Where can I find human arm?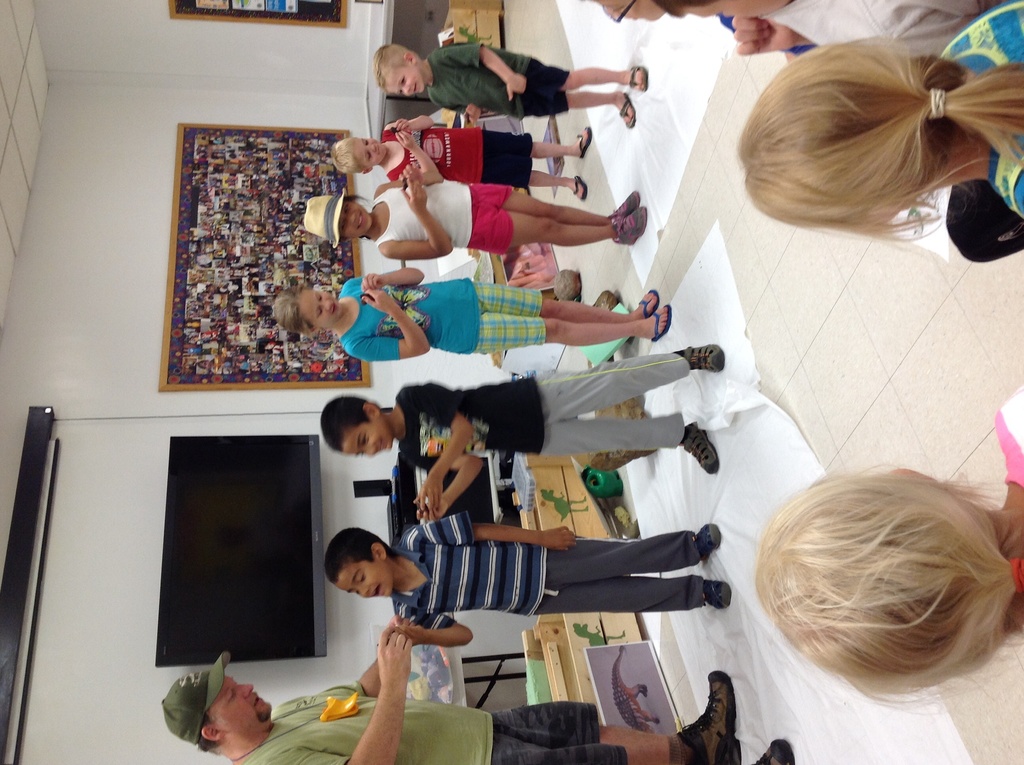
You can find it at (left=380, top=131, right=420, bottom=188).
